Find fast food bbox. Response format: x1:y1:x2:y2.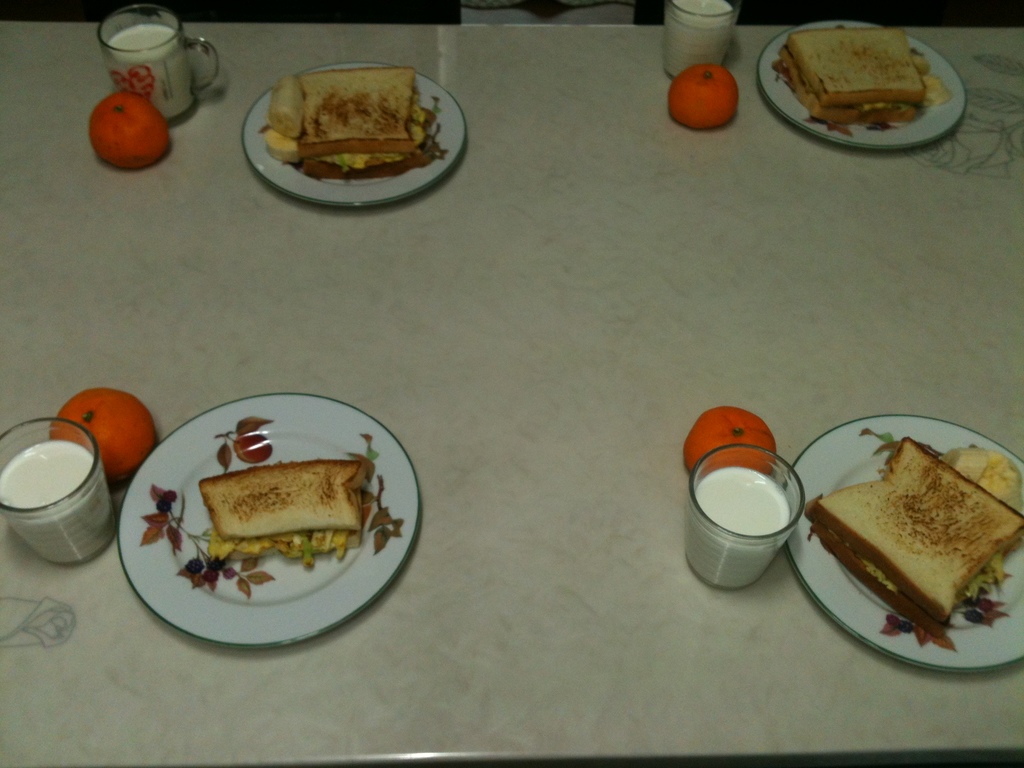
275:66:419:161.
